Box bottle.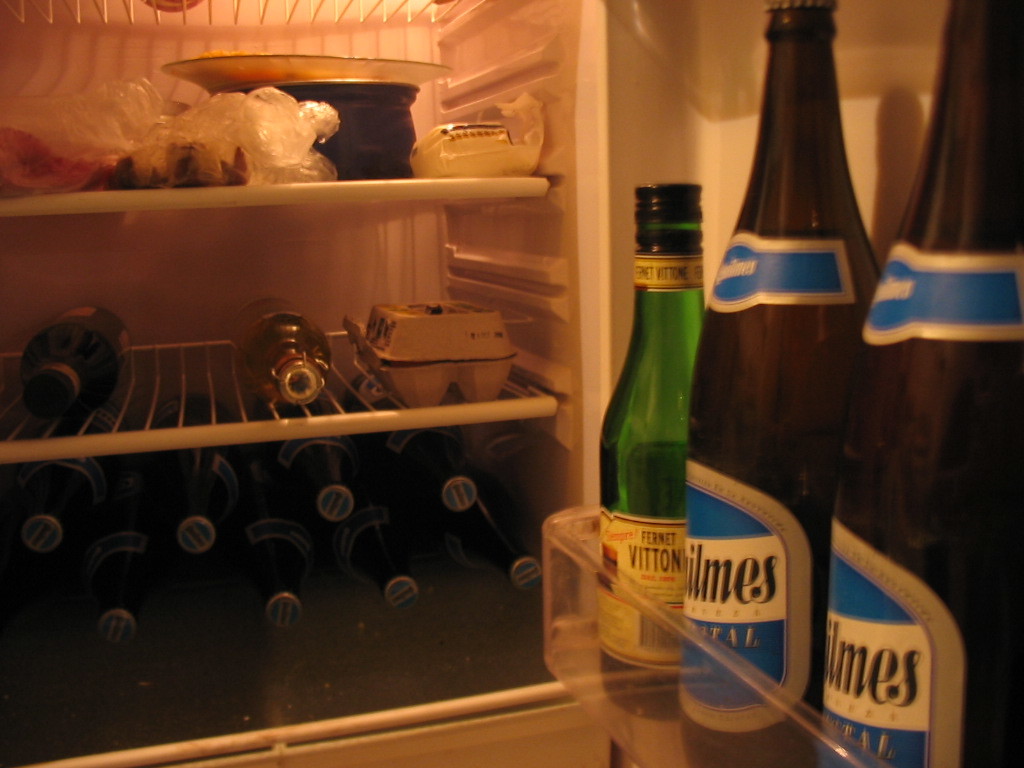
153, 457, 235, 568.
